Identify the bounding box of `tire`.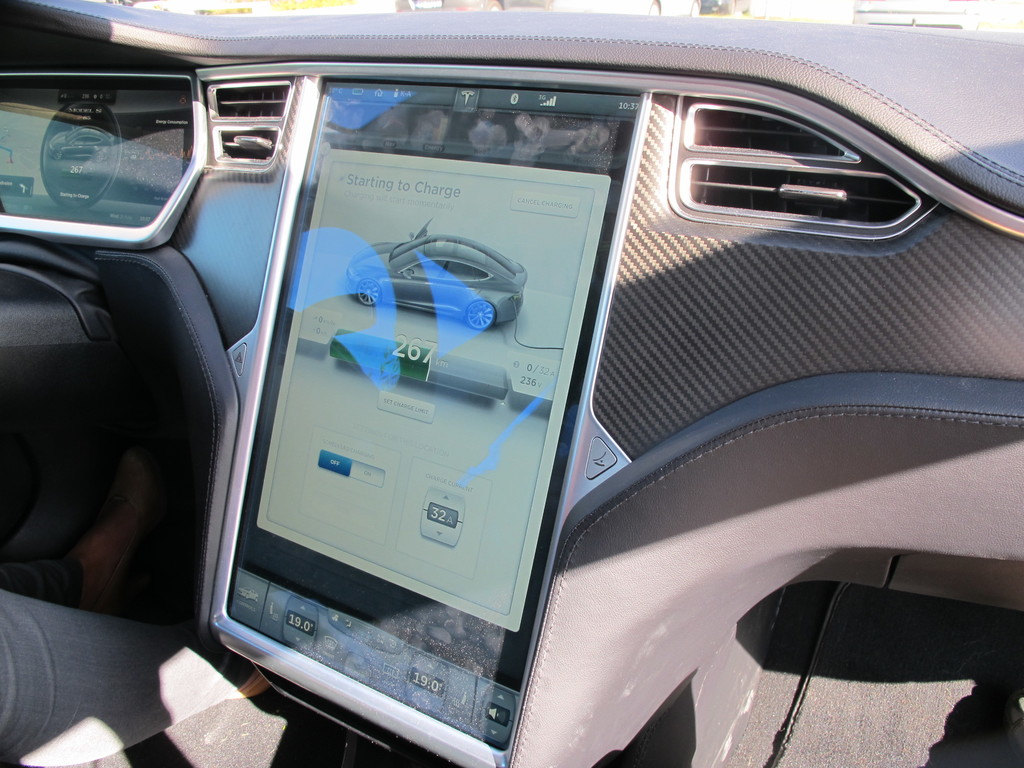
bbox=[461, 300, 498, 329].
